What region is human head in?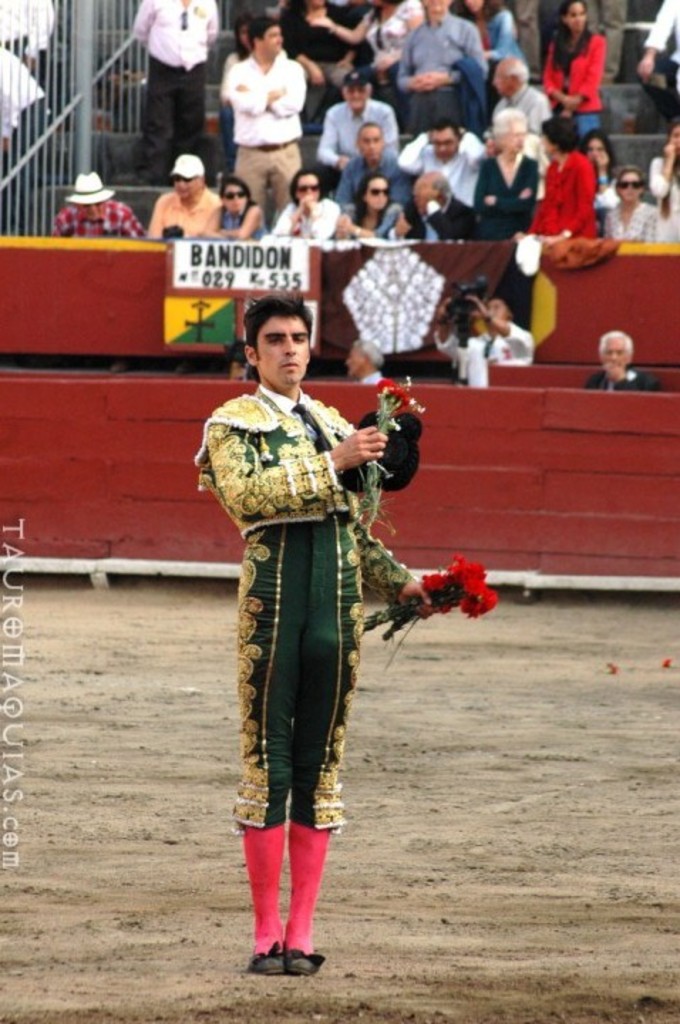
(430,118,462,161).
